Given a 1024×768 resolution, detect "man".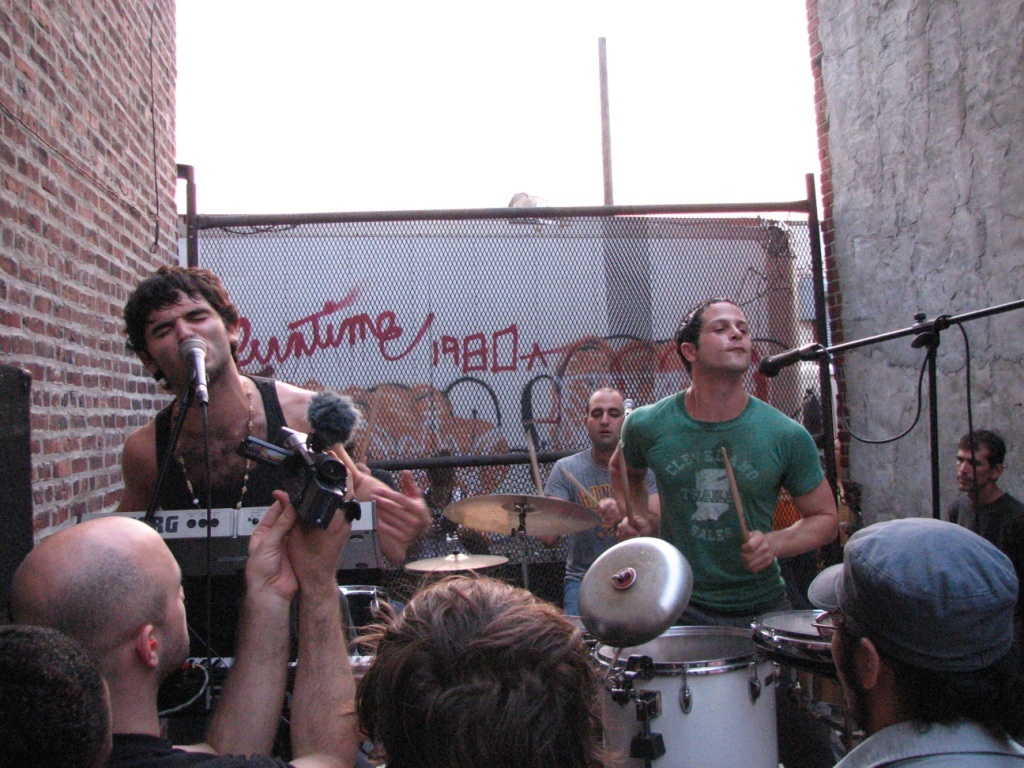
crop(0, 621, 116, 767).
